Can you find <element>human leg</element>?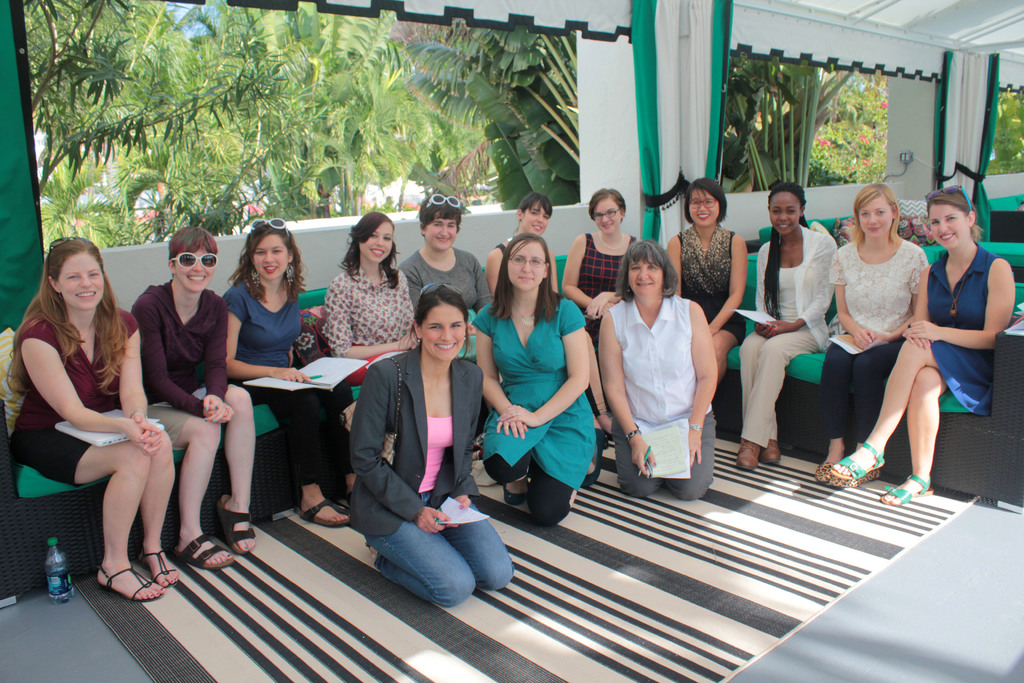
Yes, bounding box: [x1=829, y1=341, x2=948, y2=512].
